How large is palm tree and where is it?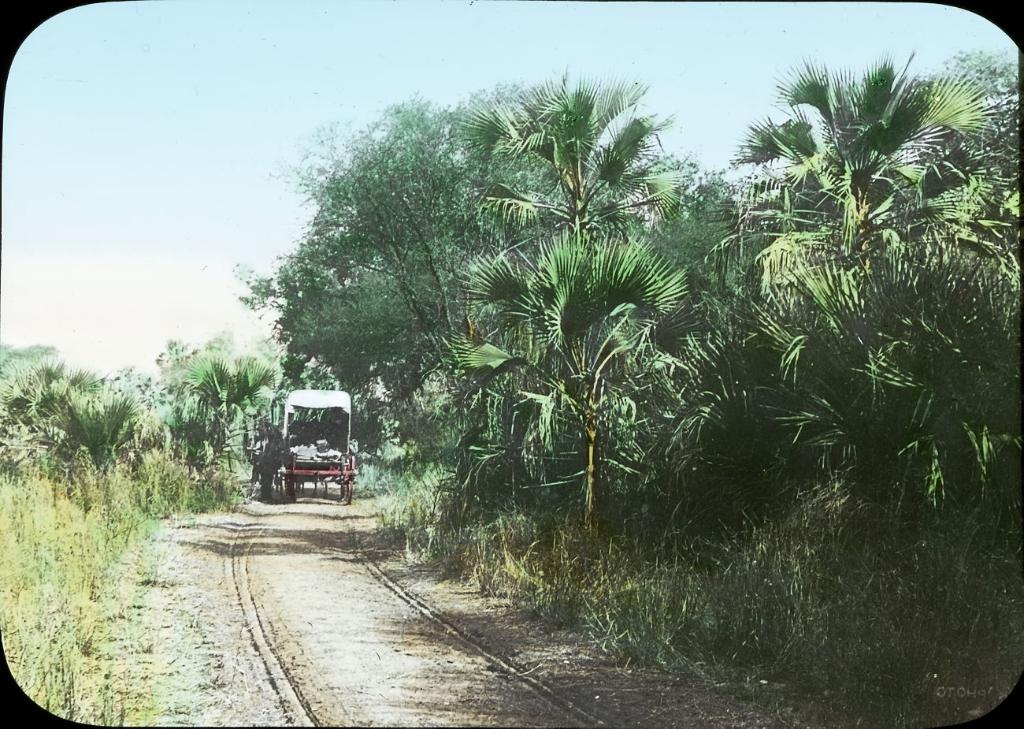
Bounding box: [left=511, top=358, right=615, bottom=560].
